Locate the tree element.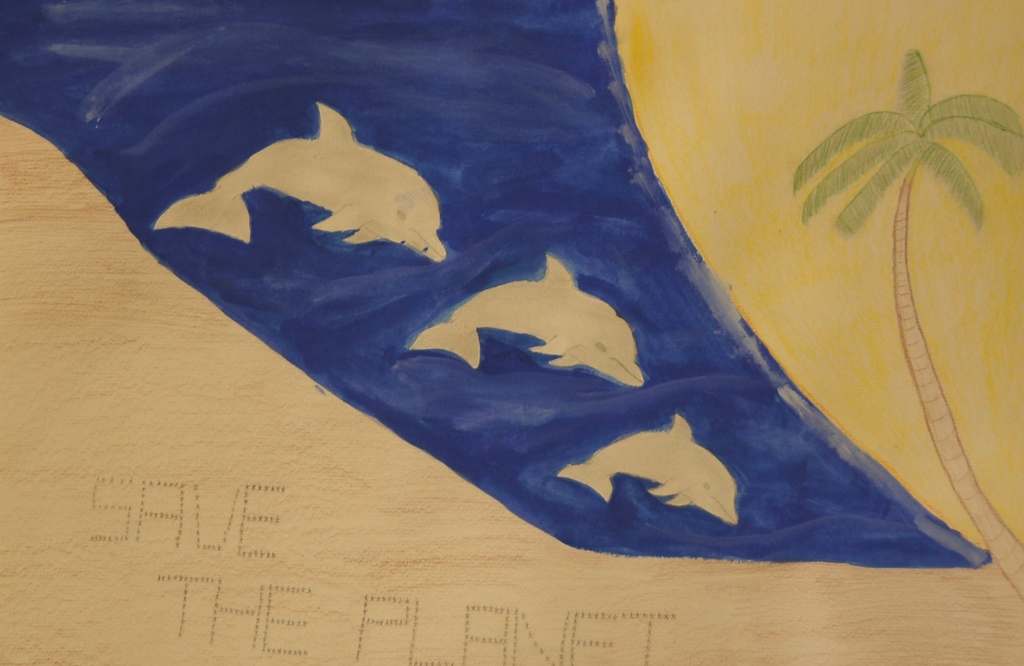
Element bbox: box(794, 52, 1023, 599).
